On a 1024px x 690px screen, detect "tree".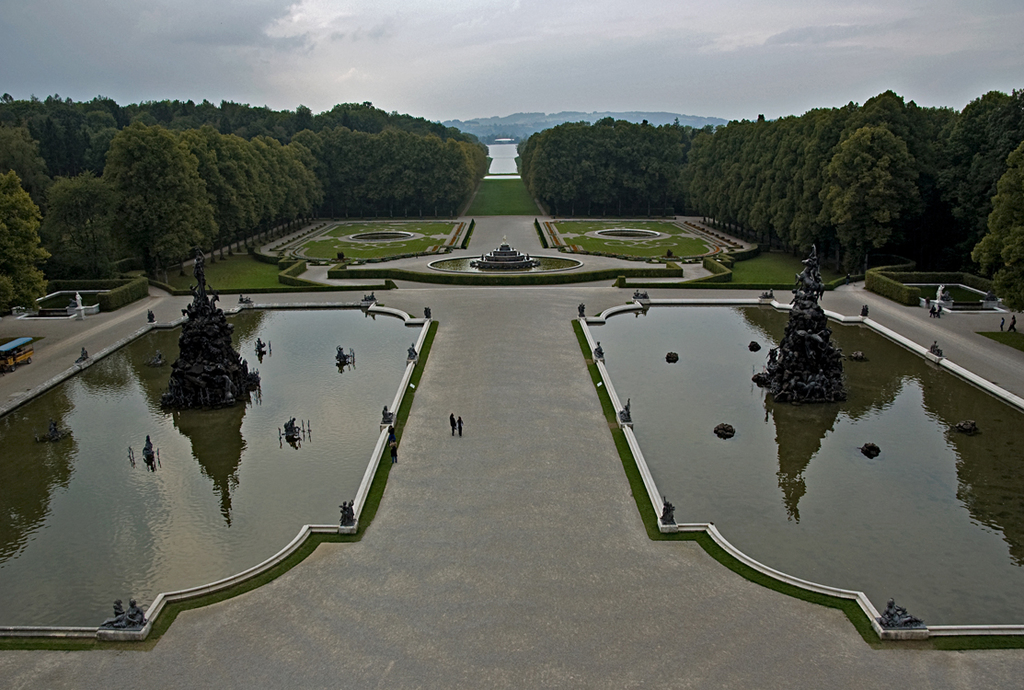
(213, 137, 257, 247).
